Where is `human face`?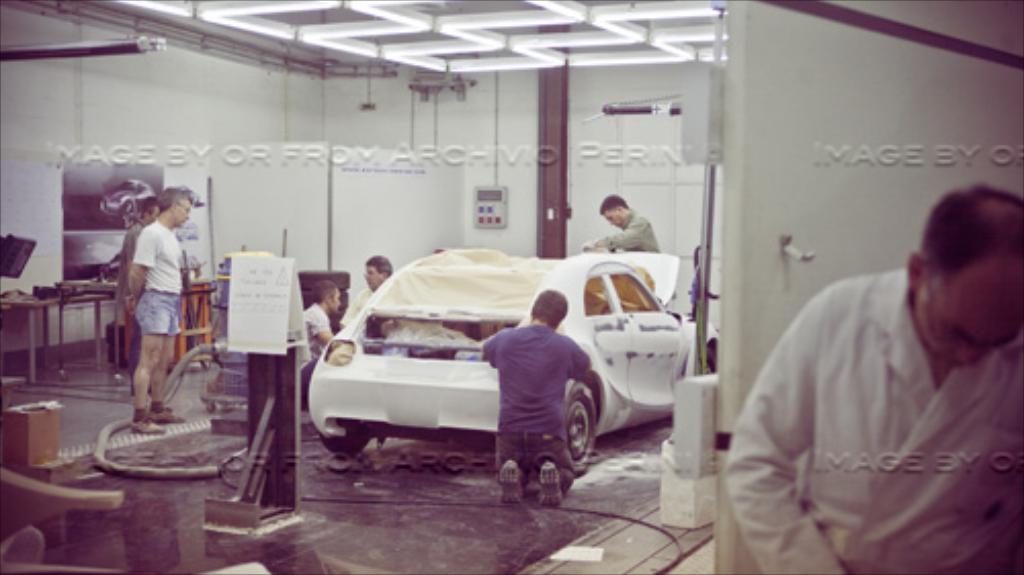
bbox=[918, 309, 1020, 364].
